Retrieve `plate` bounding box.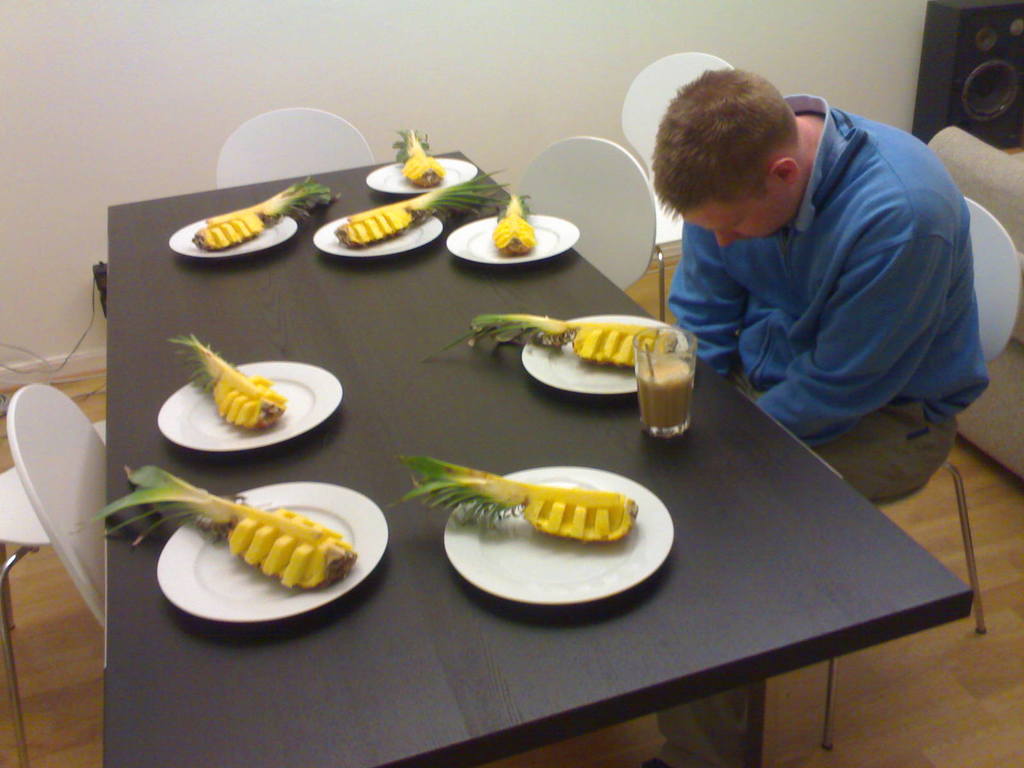
Bounding box: BBox(168, 205, 299, 261).
